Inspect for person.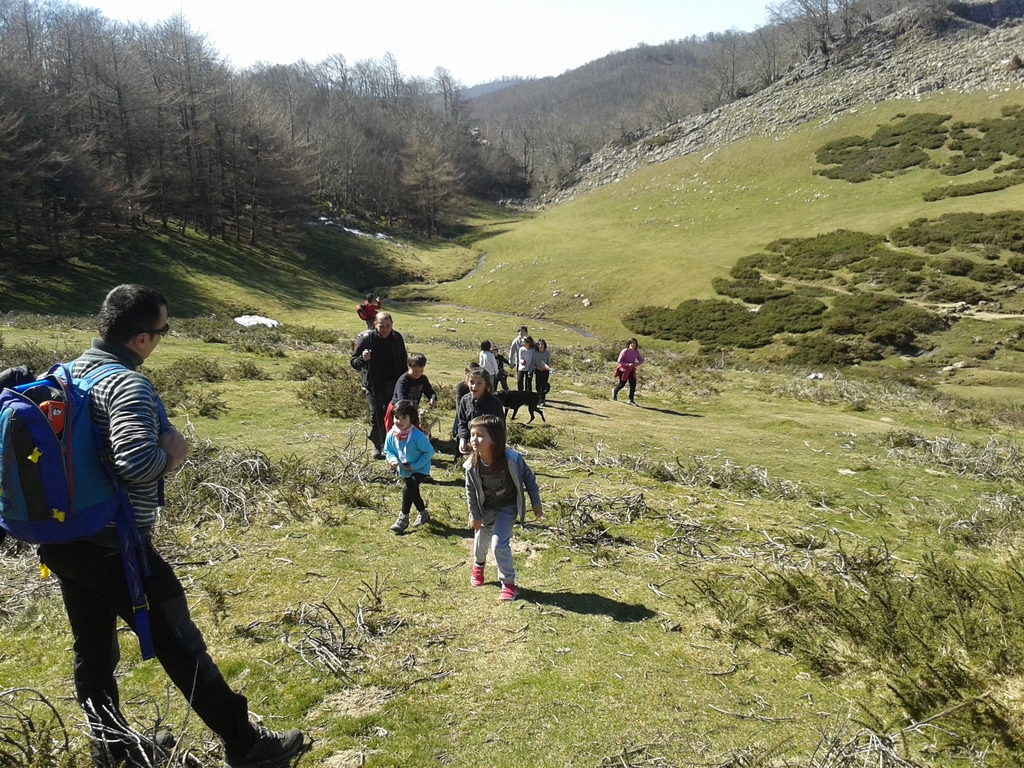
Inspection: (465,392,538,613).
